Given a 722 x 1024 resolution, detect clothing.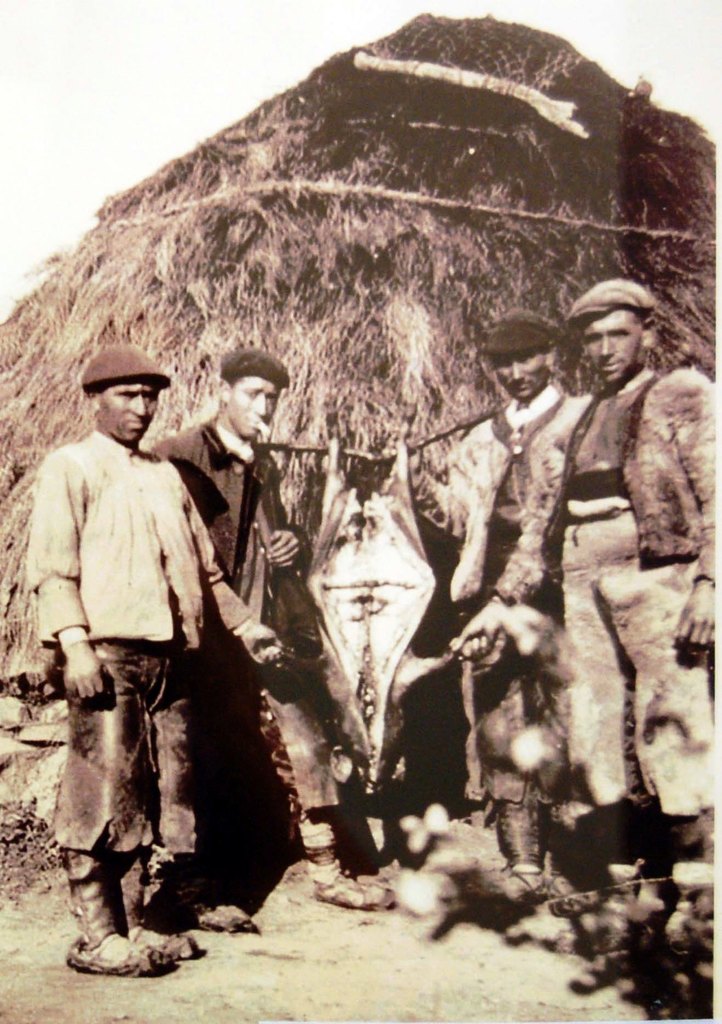
[x1=542, y1=360, x2=702, y2=930].
